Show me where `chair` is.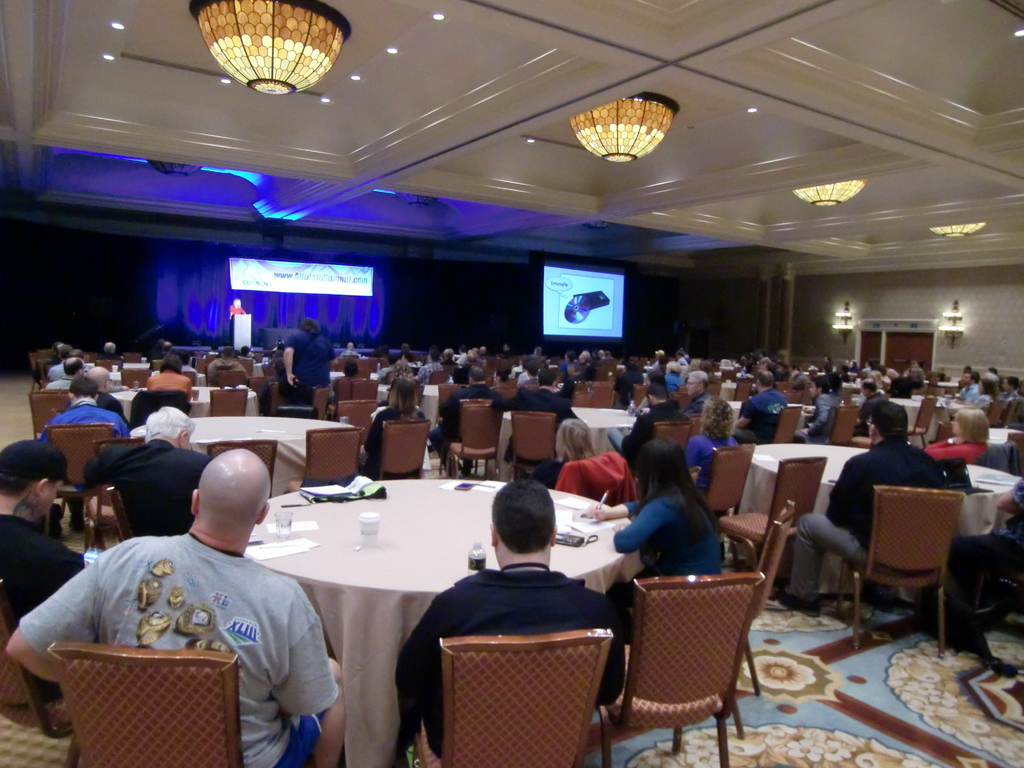
`chair` is at bbox(287, 423, 362, 490).
